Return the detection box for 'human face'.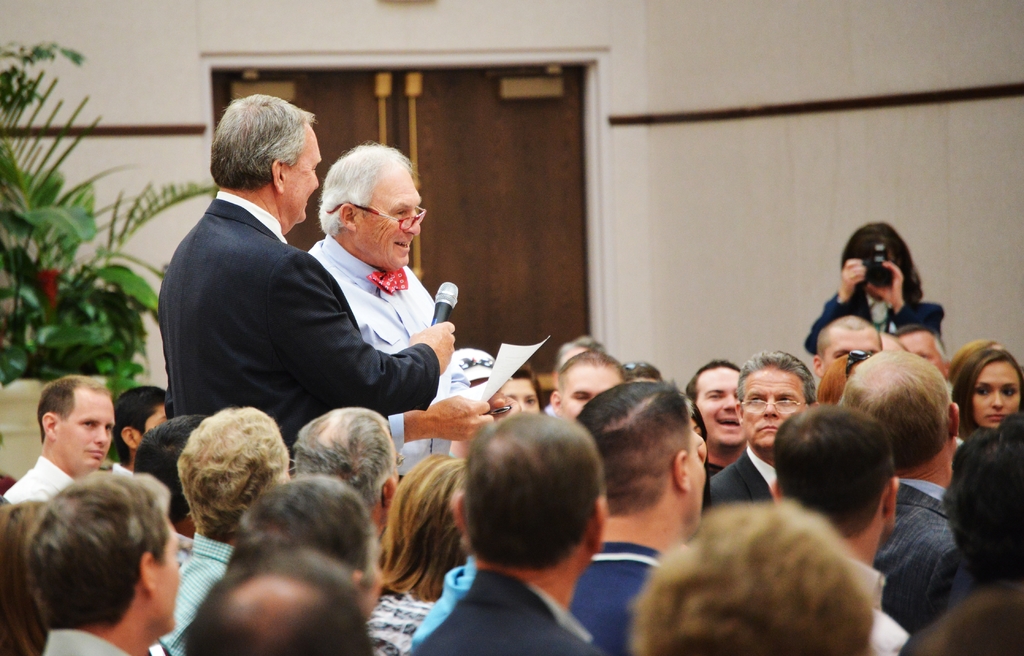
select_region(824, 327, 876, 369).
